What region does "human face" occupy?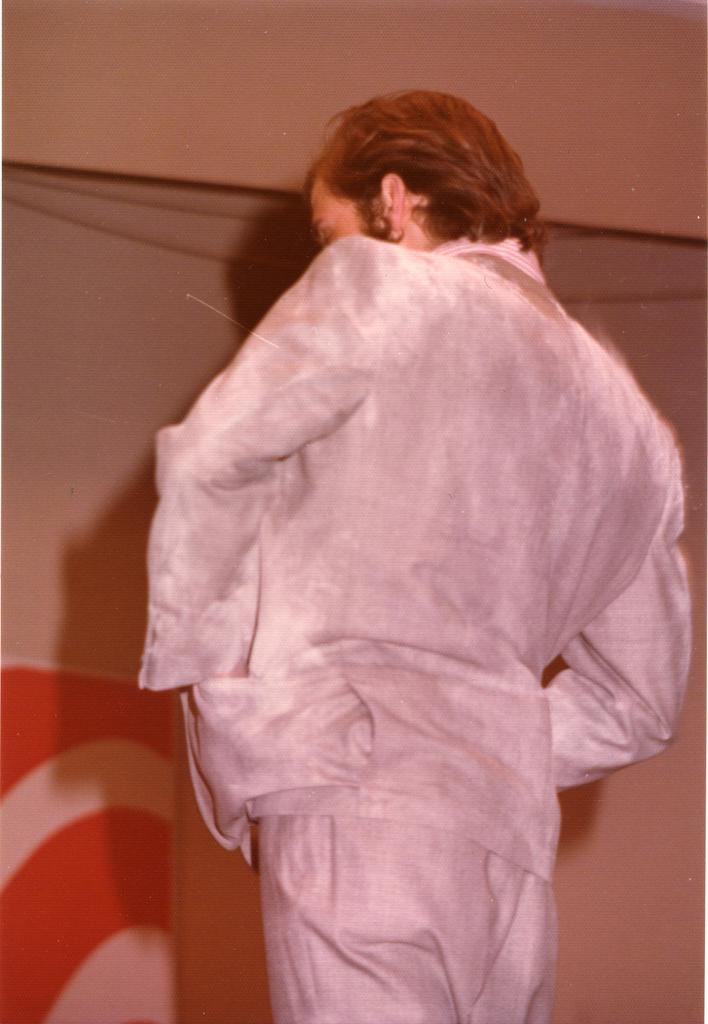
locate(305, 175, 377, 256).
